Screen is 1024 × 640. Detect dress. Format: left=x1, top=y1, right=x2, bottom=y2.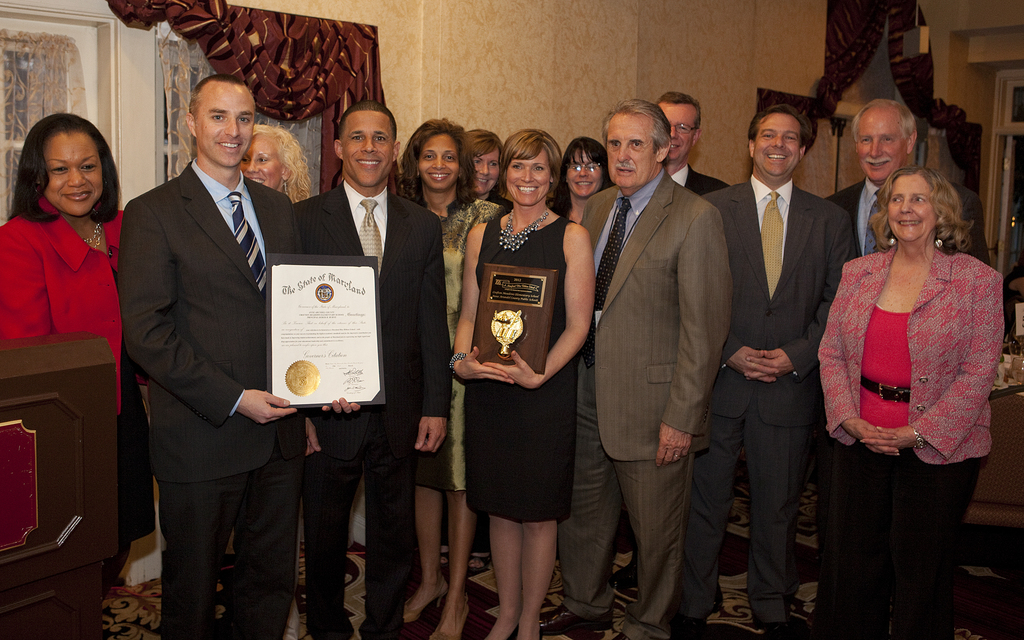
left=409, top=195, right=502, bottom=496.
